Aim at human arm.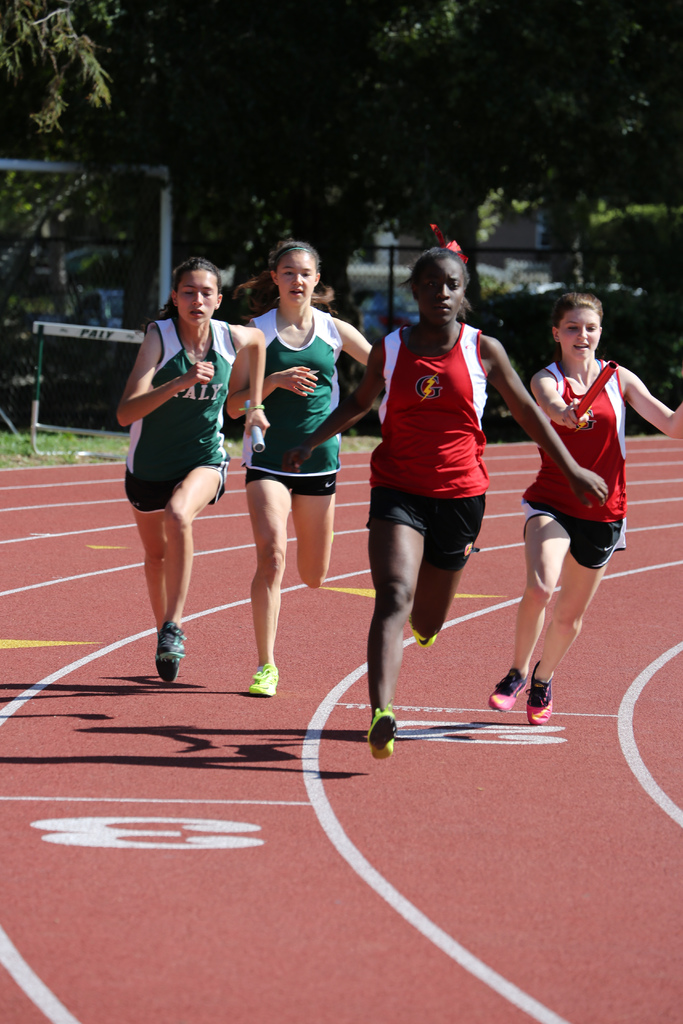
Aimed at {"x1": 227, "y1": 321, "x2": 267, "y2": 435}.
